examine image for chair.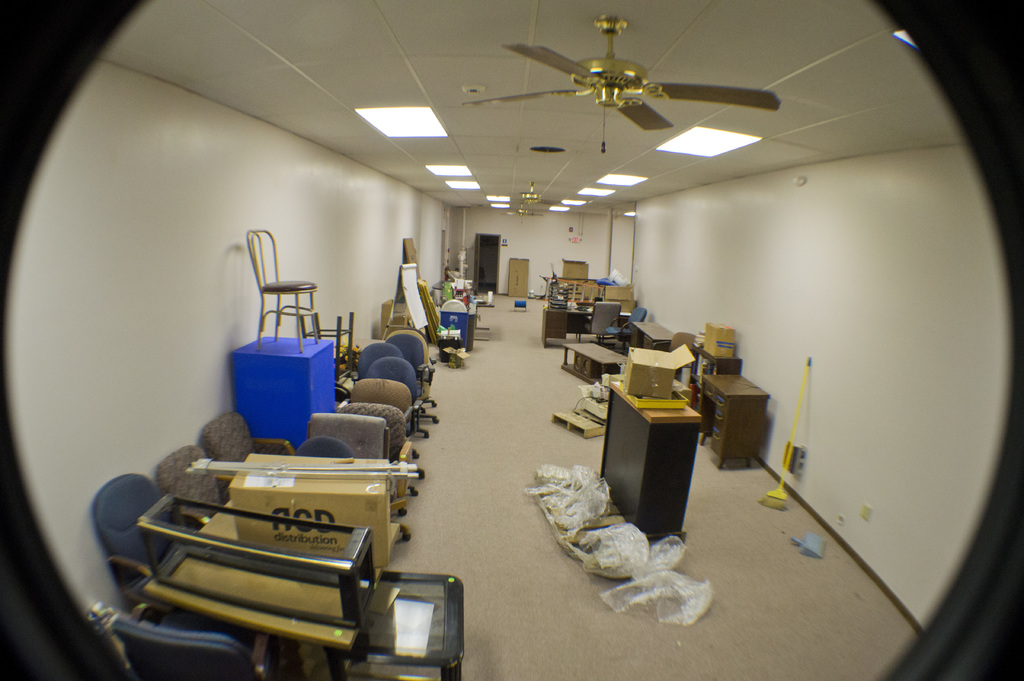
Examination result: 149:445:235:529.
